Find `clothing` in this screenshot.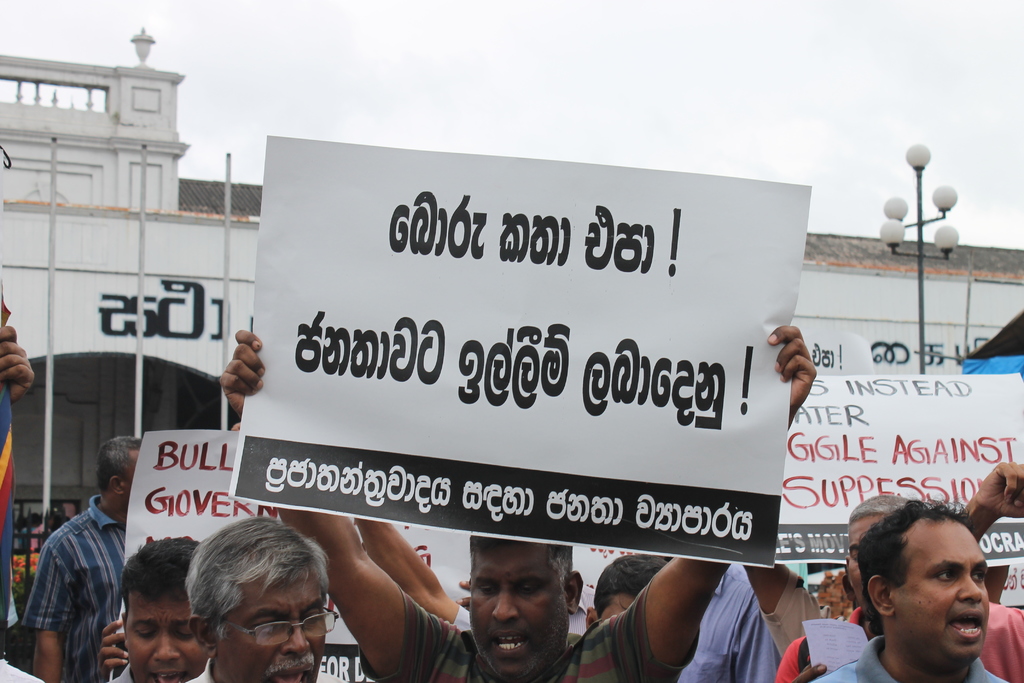
The bounding box for `clothing` is pyautogui.locateOnScreen(785, 643, 1016, 682).
